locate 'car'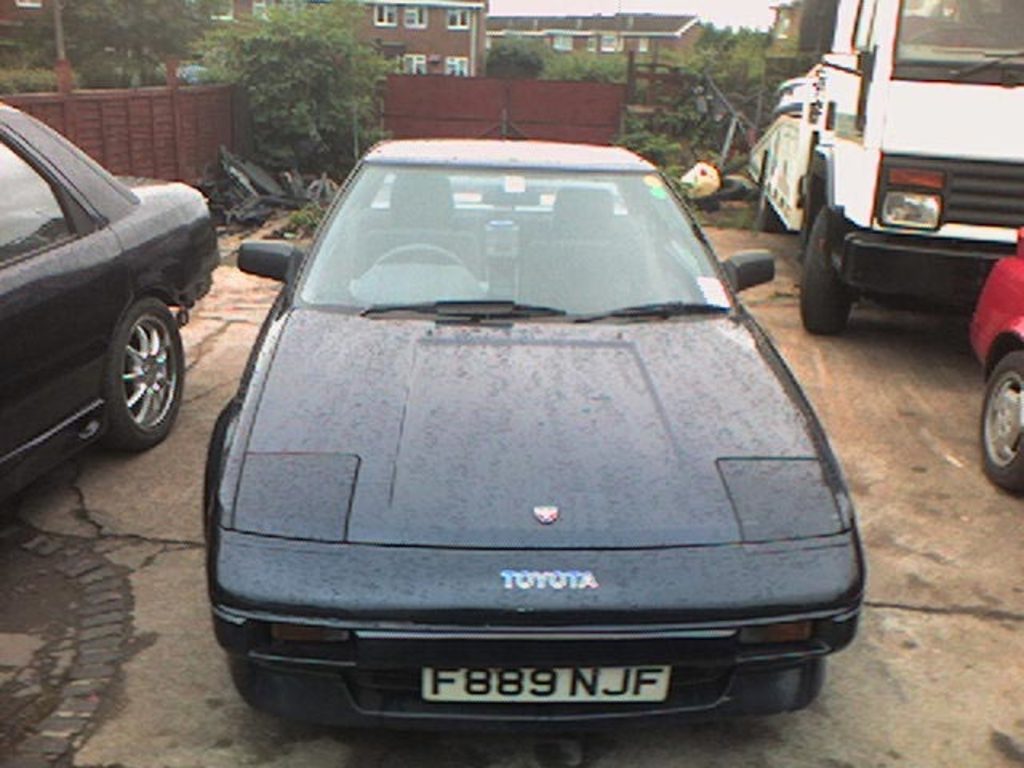
x1=968 y1=227 x2=1022 y2=482
